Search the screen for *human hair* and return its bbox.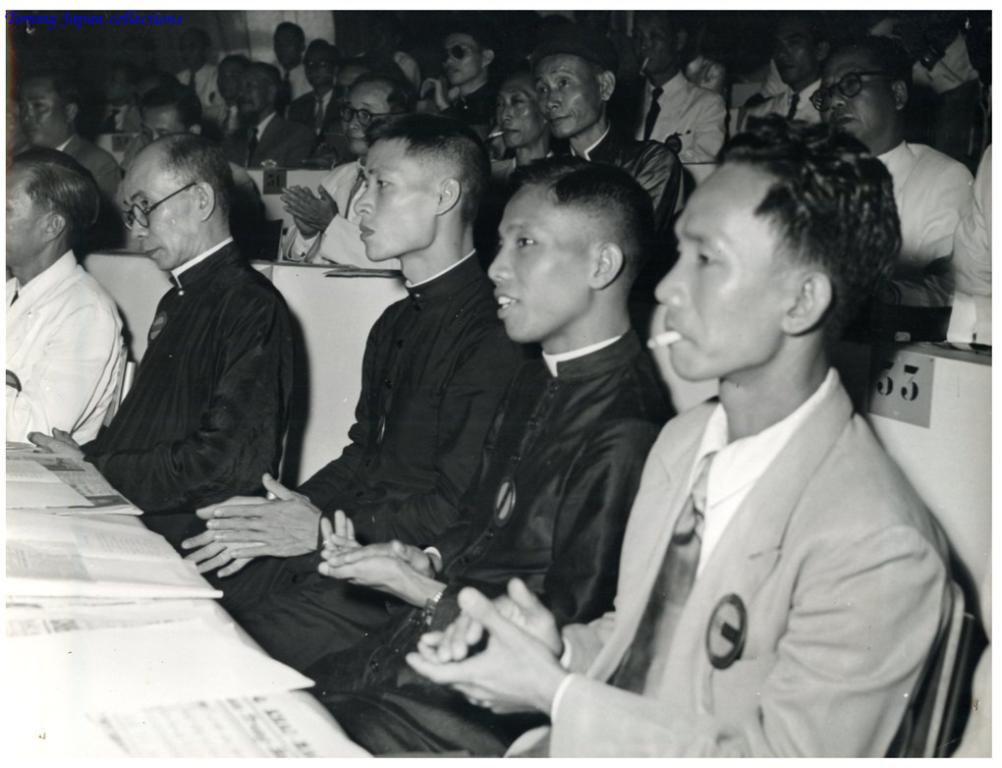
Found: rect(138, 132, 238, 227).
